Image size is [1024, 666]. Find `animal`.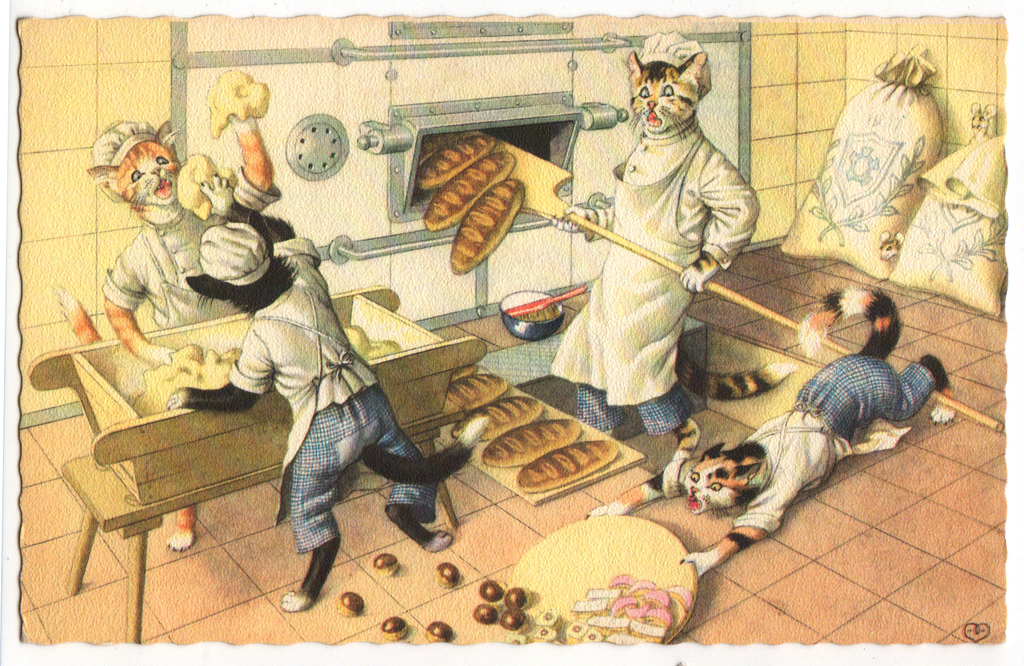
detection(162, 199, 492, 617).
